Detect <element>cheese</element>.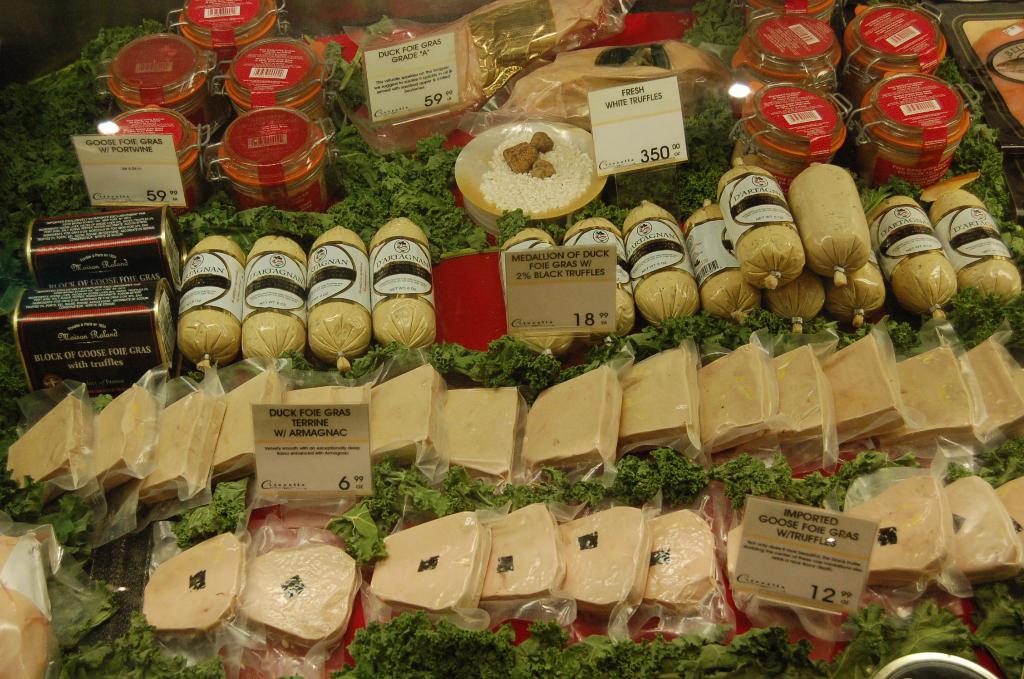
Detected at bbox=(561, 505, 648, 621).
